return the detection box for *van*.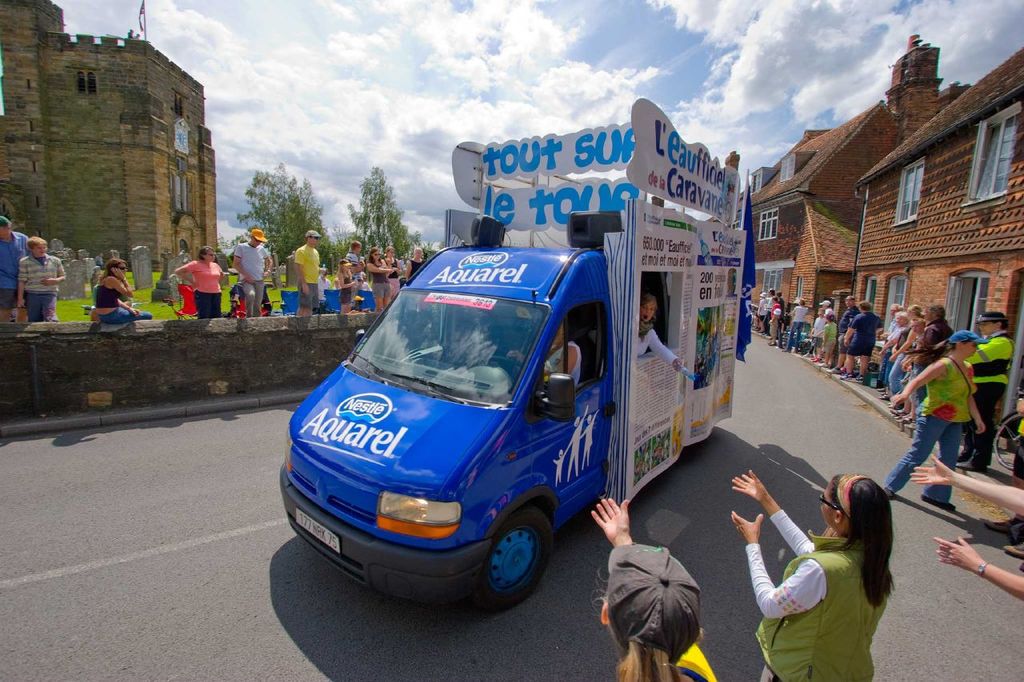
x1=275, y1=94, x2=749, y2=612.
